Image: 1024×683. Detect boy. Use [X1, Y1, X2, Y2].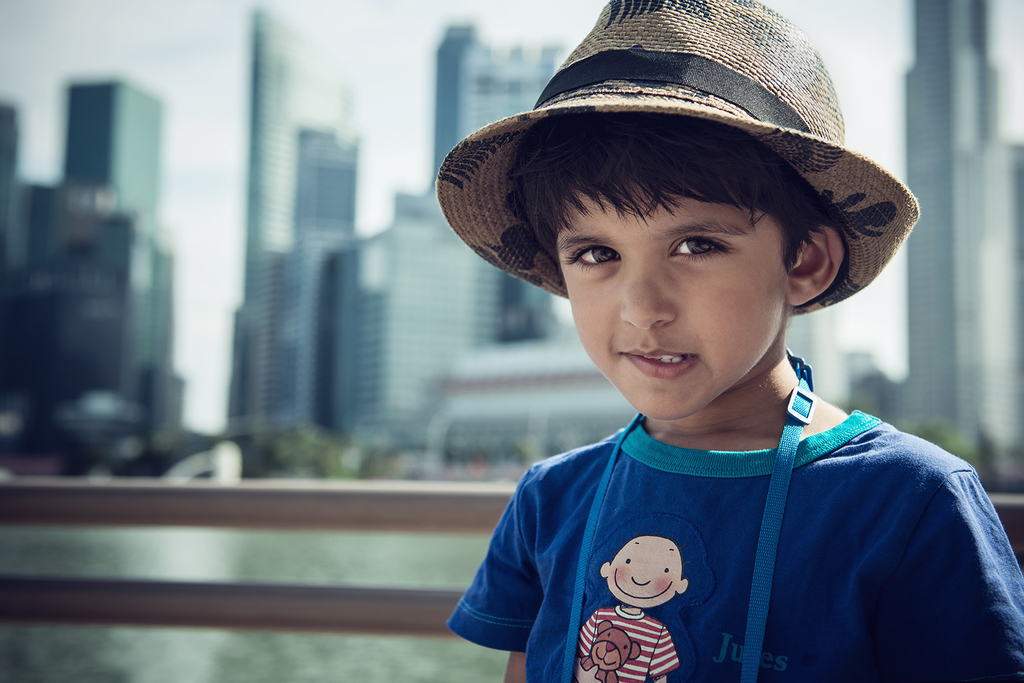
[431, 0, 1023, 682].
